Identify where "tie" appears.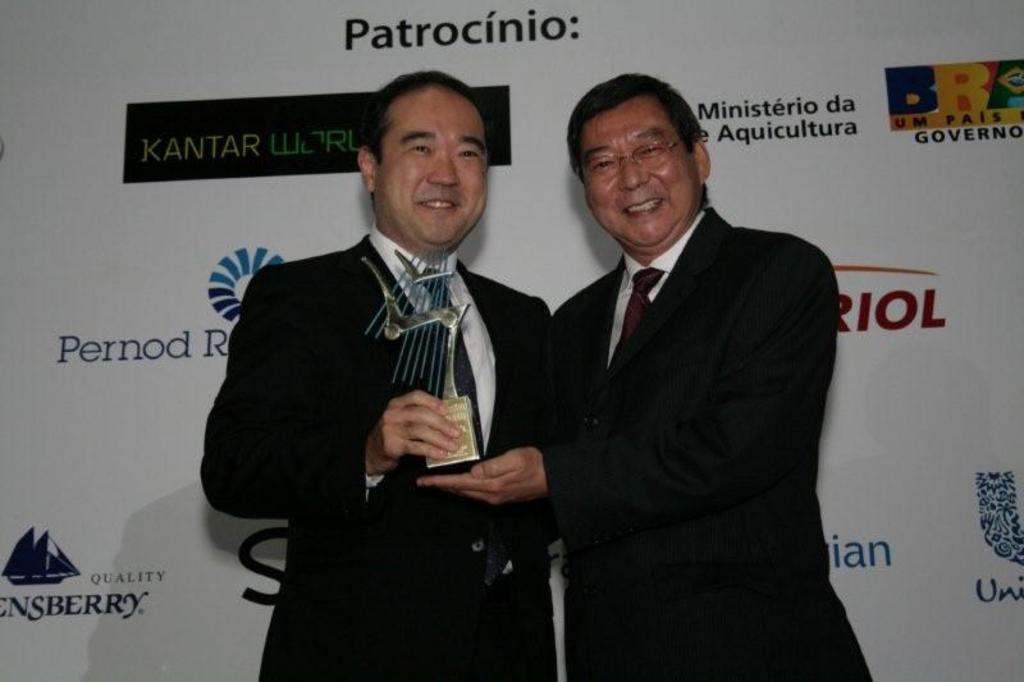
Appears at locate(422, 267, 494, 577).
